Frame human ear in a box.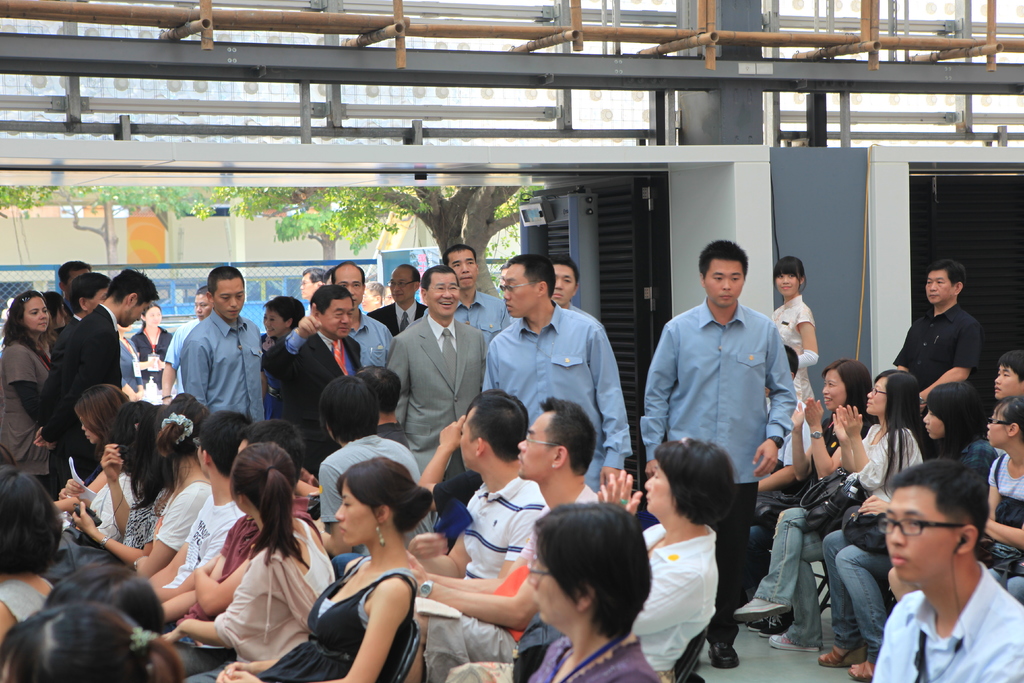
950/283/959/295.
